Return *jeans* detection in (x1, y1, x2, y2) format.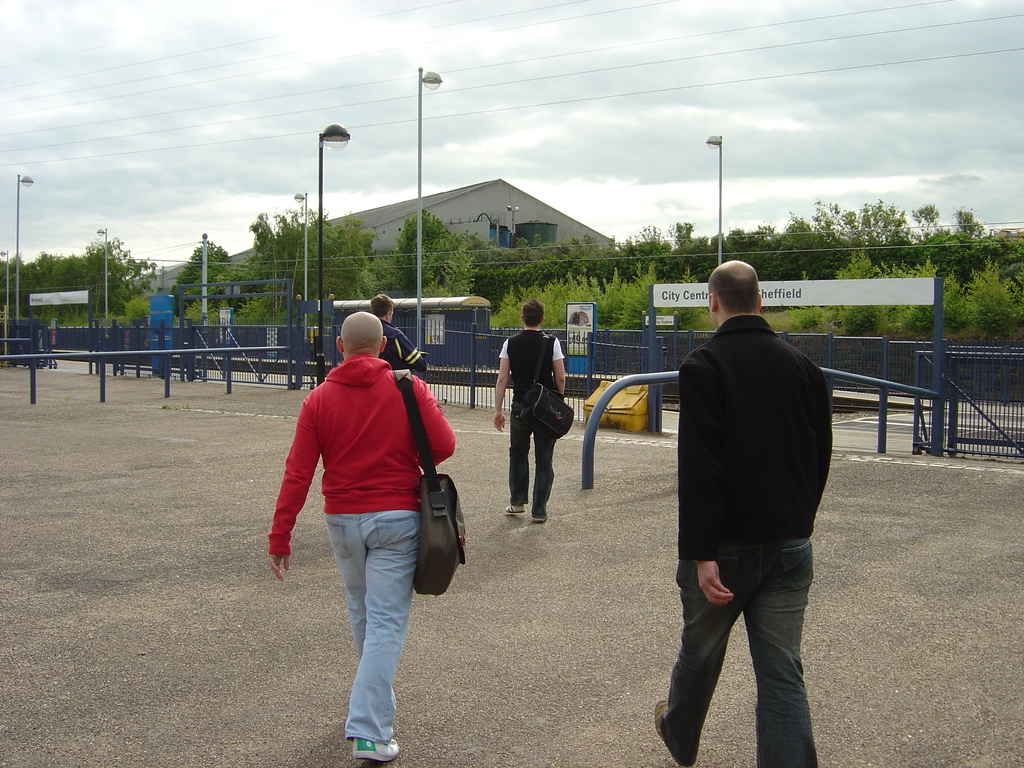
(655, 536, 829, 758).
